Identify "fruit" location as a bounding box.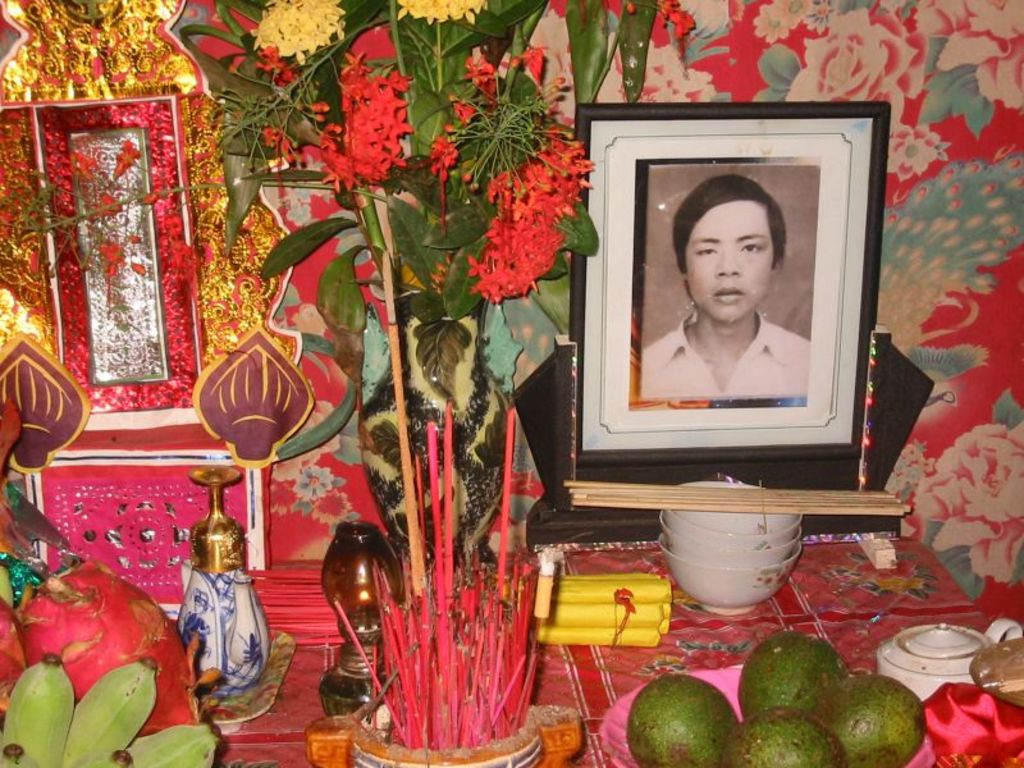
rect(717, 704, 847, 767).
